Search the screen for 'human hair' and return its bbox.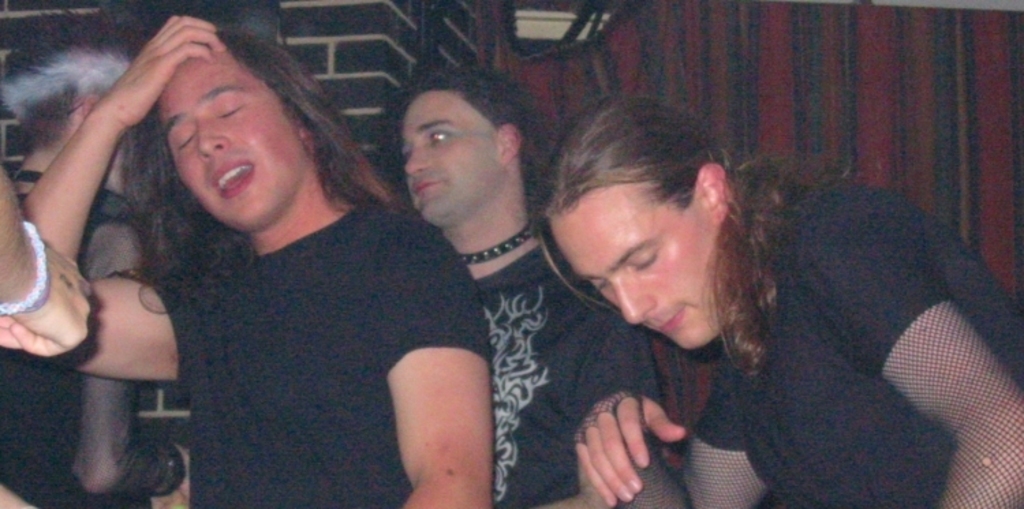
Found: [375, 66, 542, 180].
